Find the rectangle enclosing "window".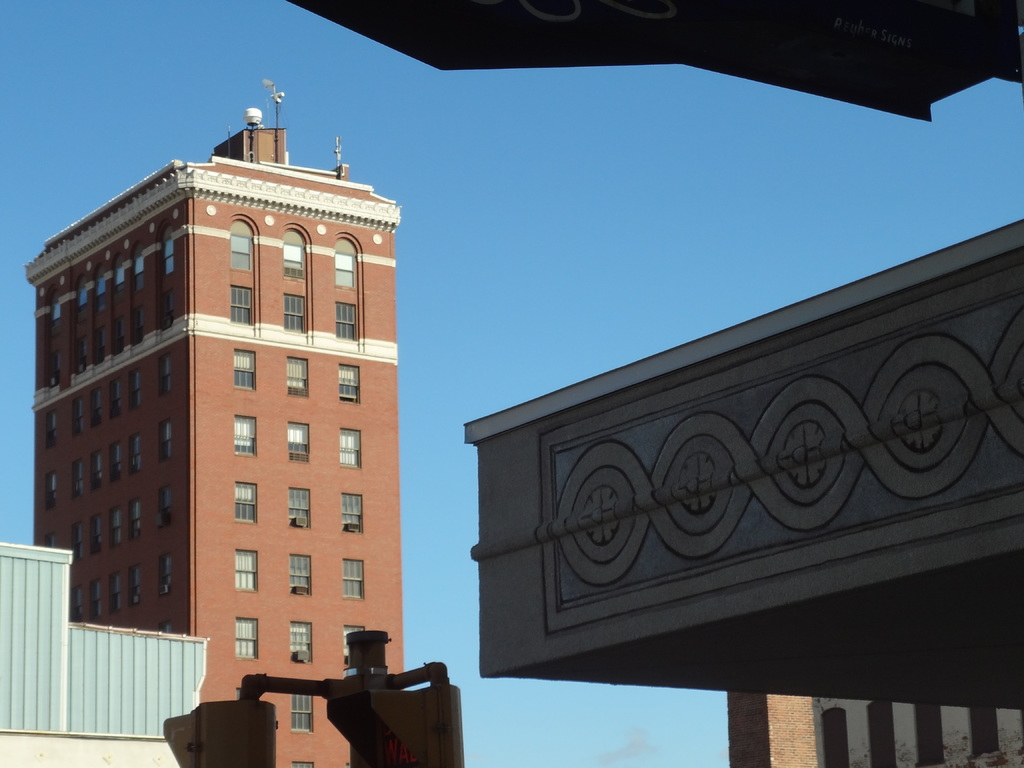
(left=161, top=621, right=172, bottom=632).
